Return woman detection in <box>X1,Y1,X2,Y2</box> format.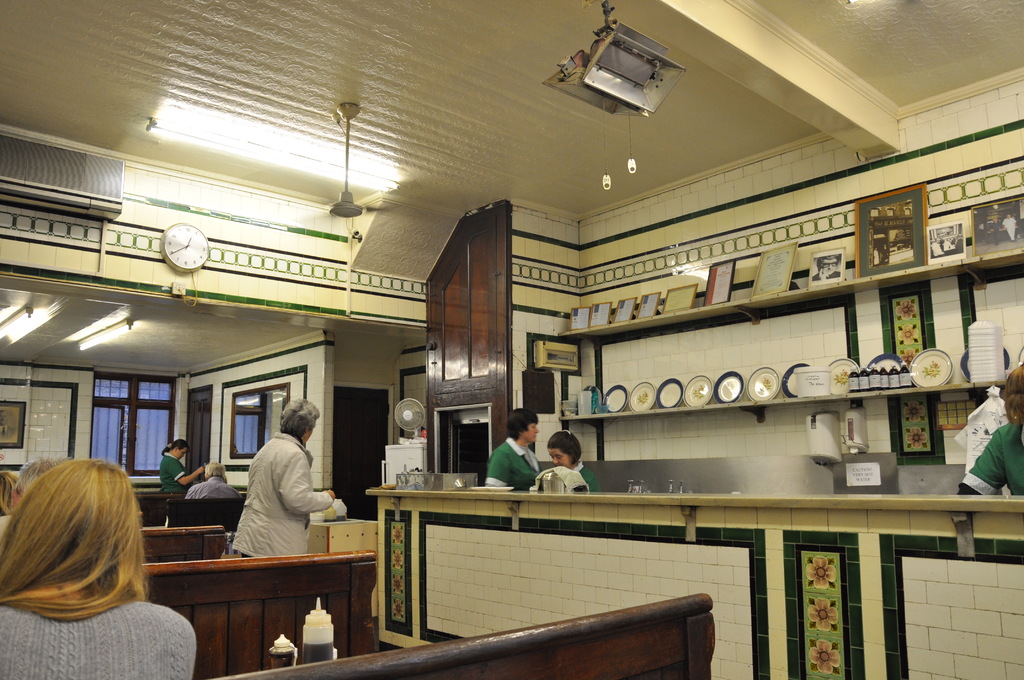
<box>0,453,201,679</box>.
